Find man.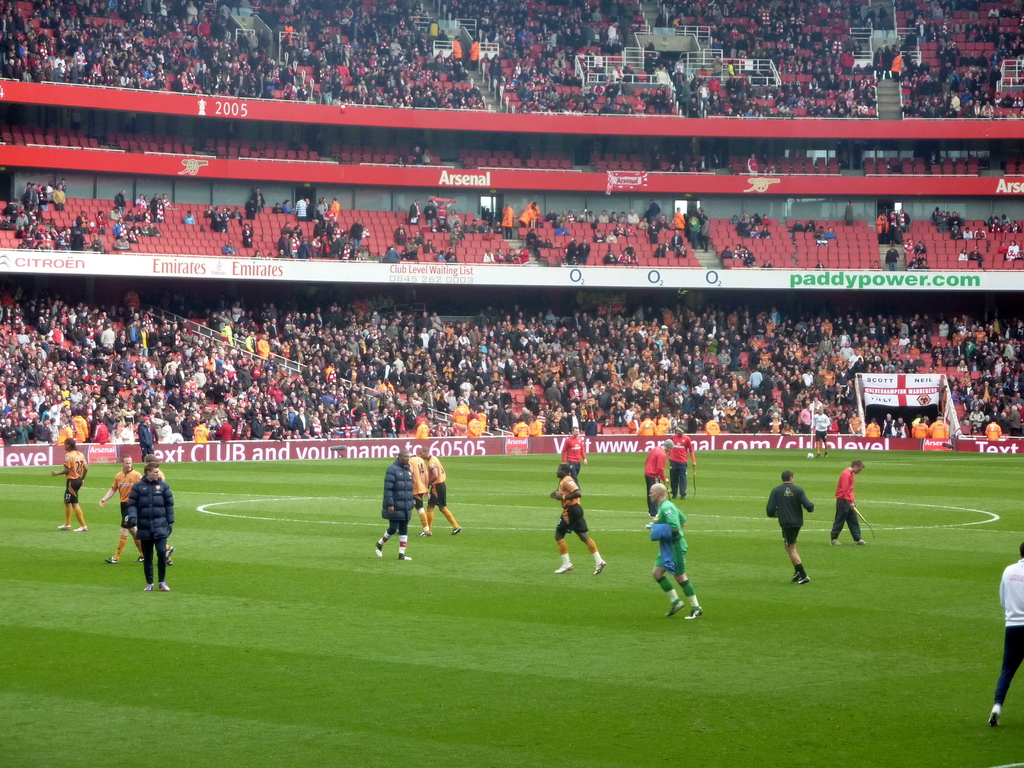
x1=1010, y1=220, x2=1023, y2=233.
